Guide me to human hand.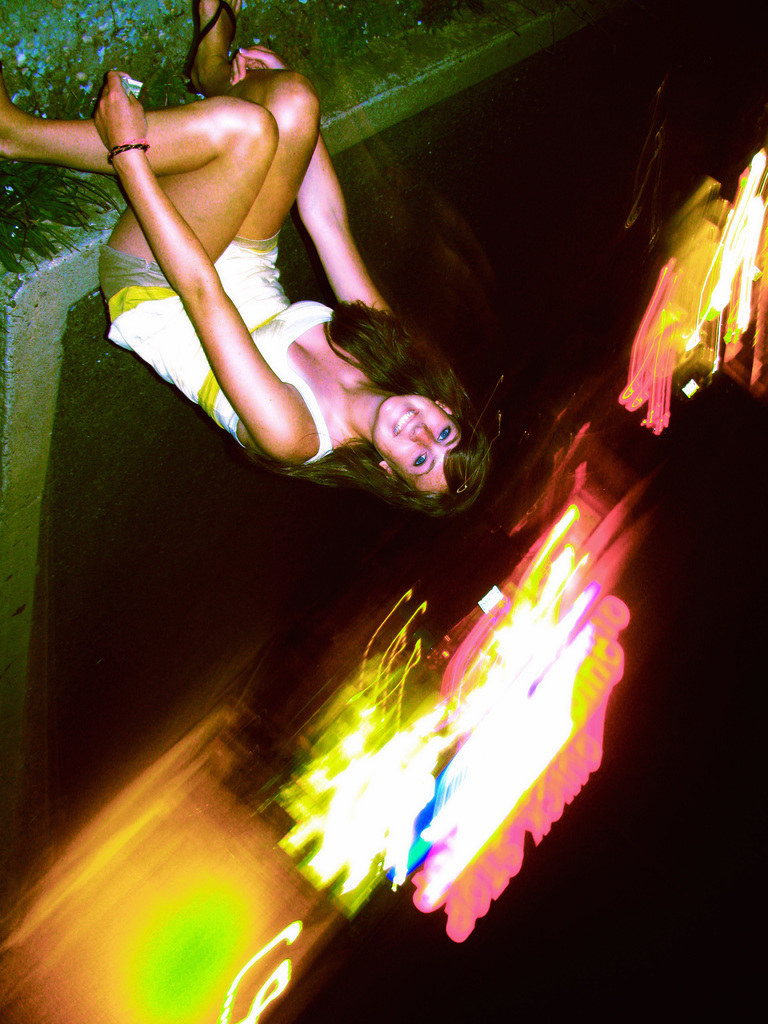
Guidance: locate(229, 43, 292, 90).
